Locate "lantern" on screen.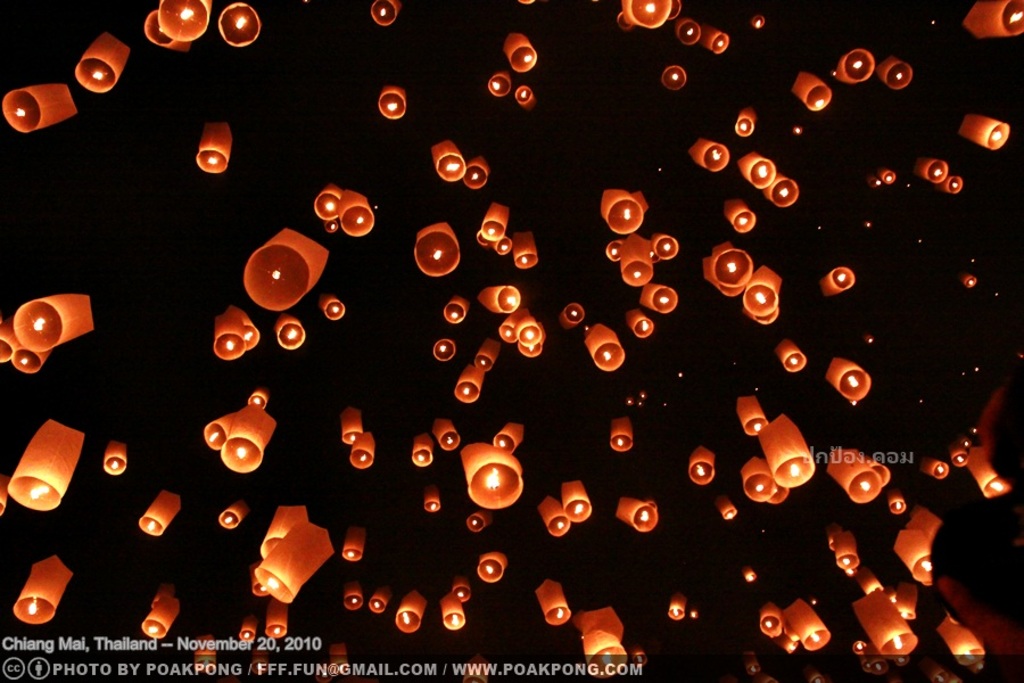
On screen at locate(371, 0, 397, 26).
